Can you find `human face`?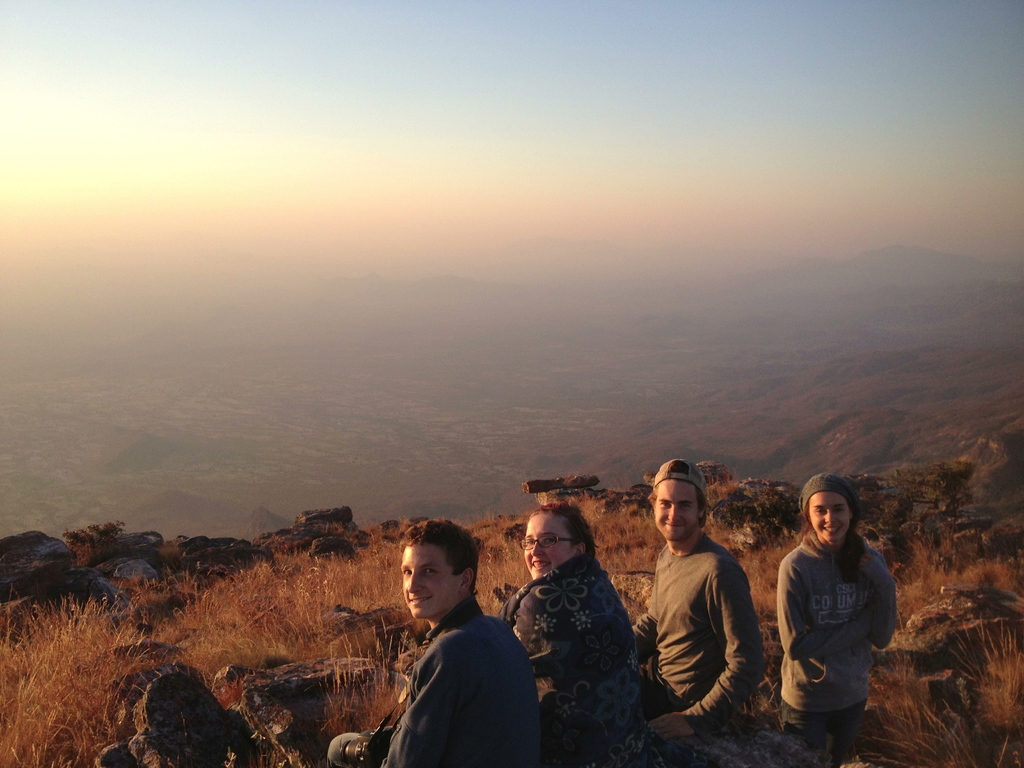
Yes, bounding box: (x1=813, y1=495, x2=850, y2=542).
